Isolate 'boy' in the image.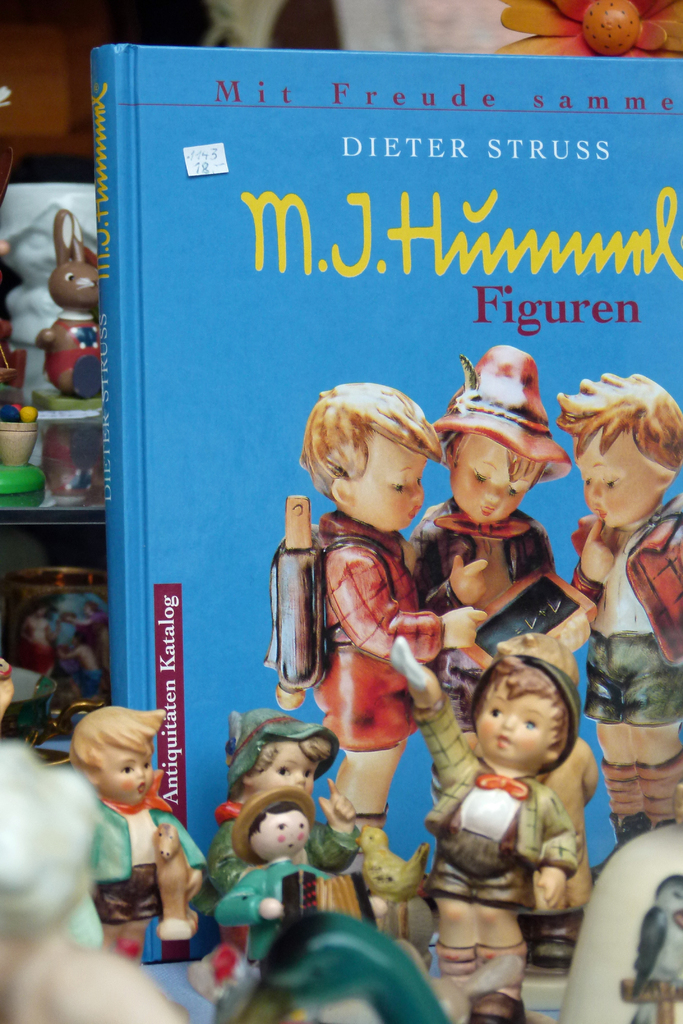
Isolated region: x1=389 y1=648 x2=580 y2=1023.
